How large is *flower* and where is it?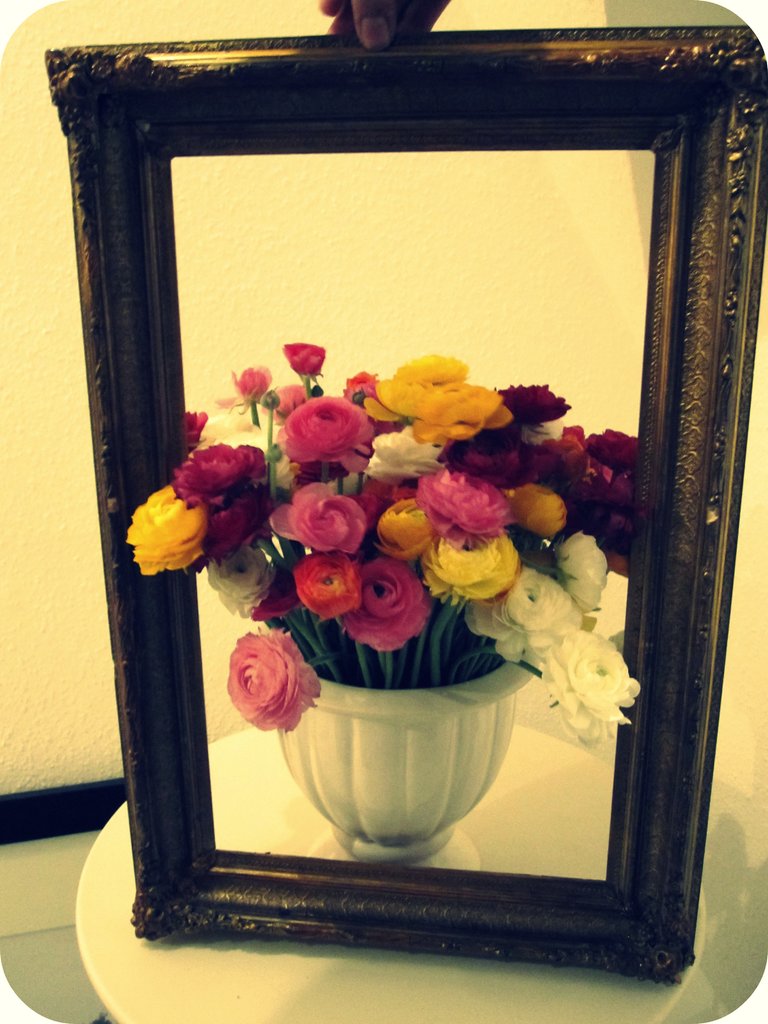
Bounding box: 129,474,215,572.
